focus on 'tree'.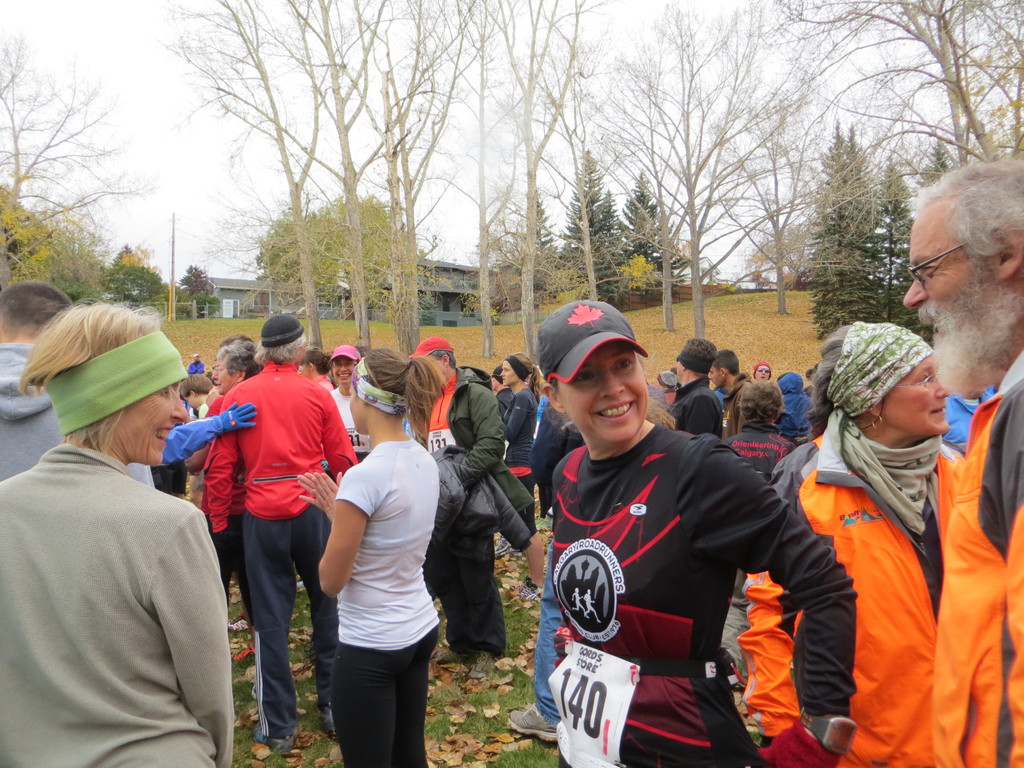
Focused at 871 163 939 320.
